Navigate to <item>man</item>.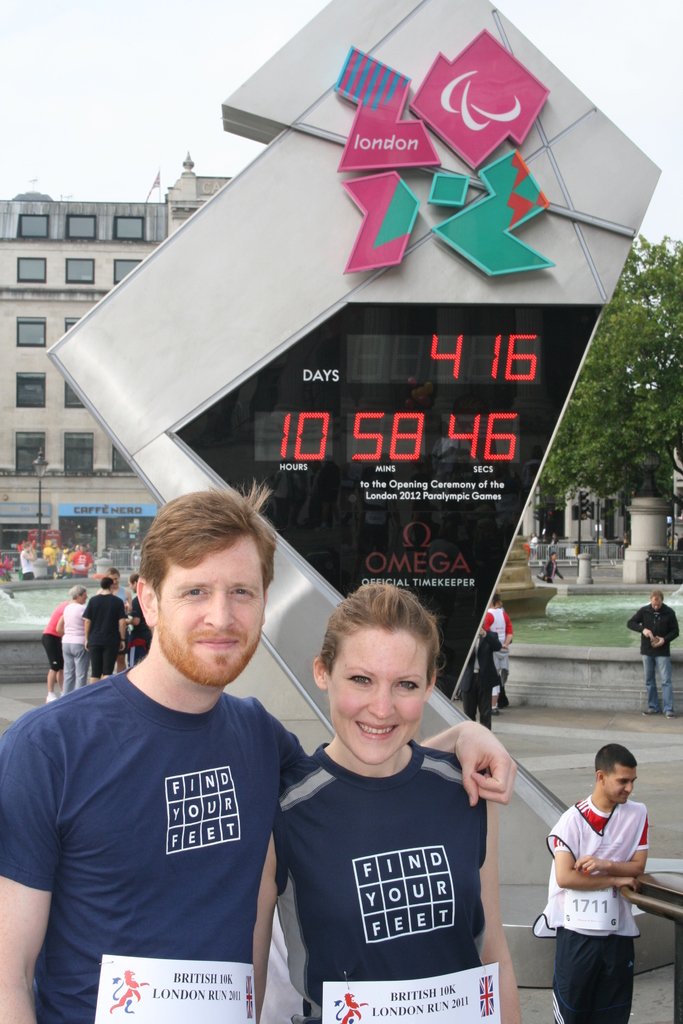
Navigation target: 541:548:562:585.
